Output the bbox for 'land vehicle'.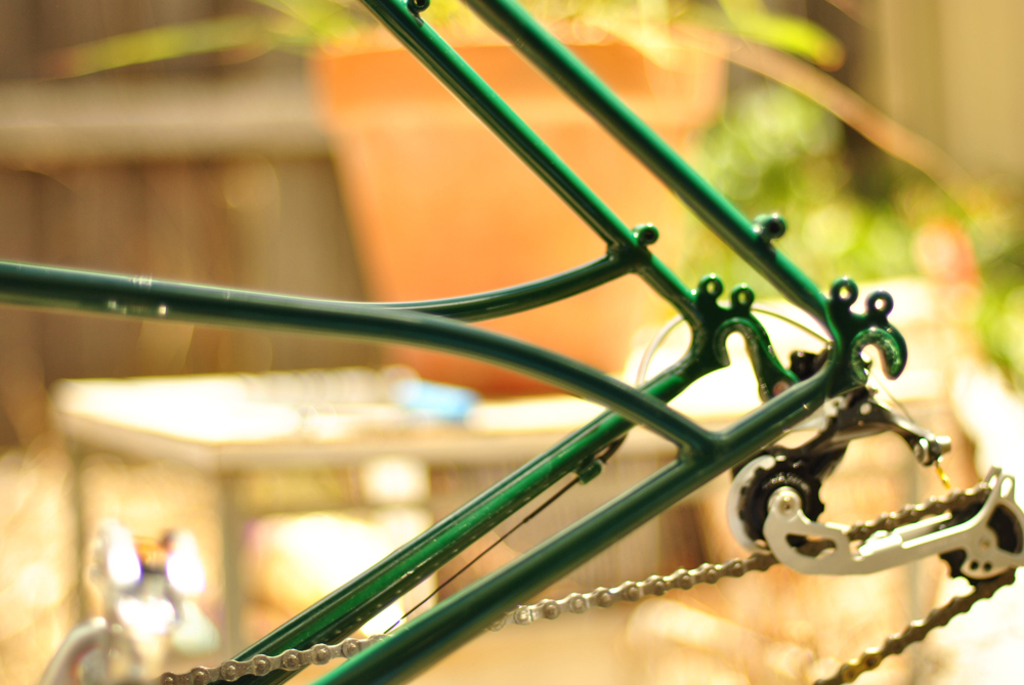
[0,0,1023,684].
